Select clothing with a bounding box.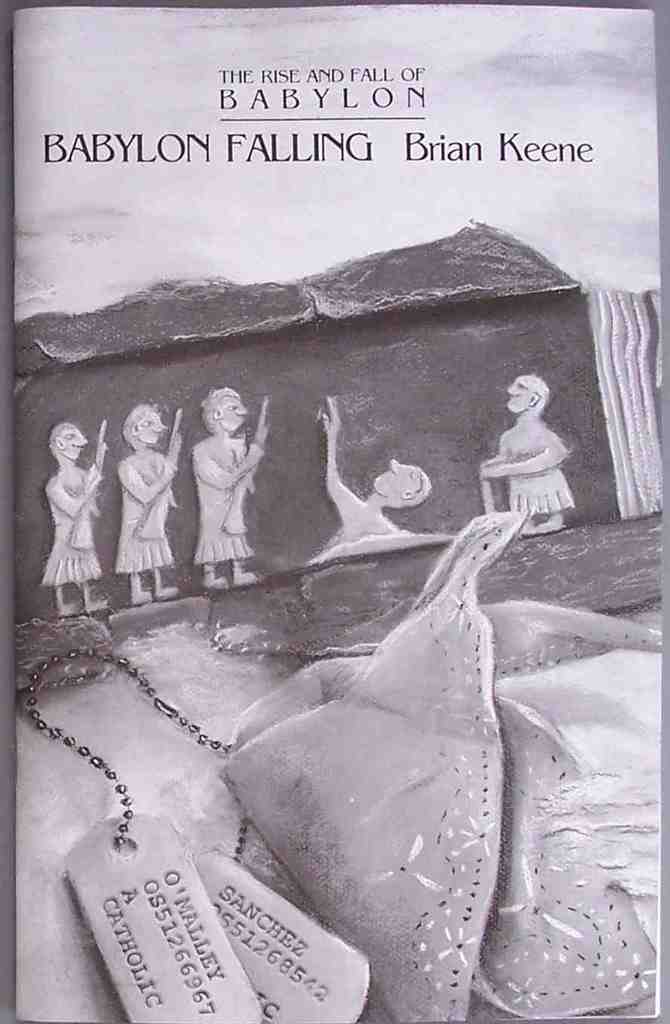
{"left": 36, "top": 472, "right": 105, "bottom": 590}.
